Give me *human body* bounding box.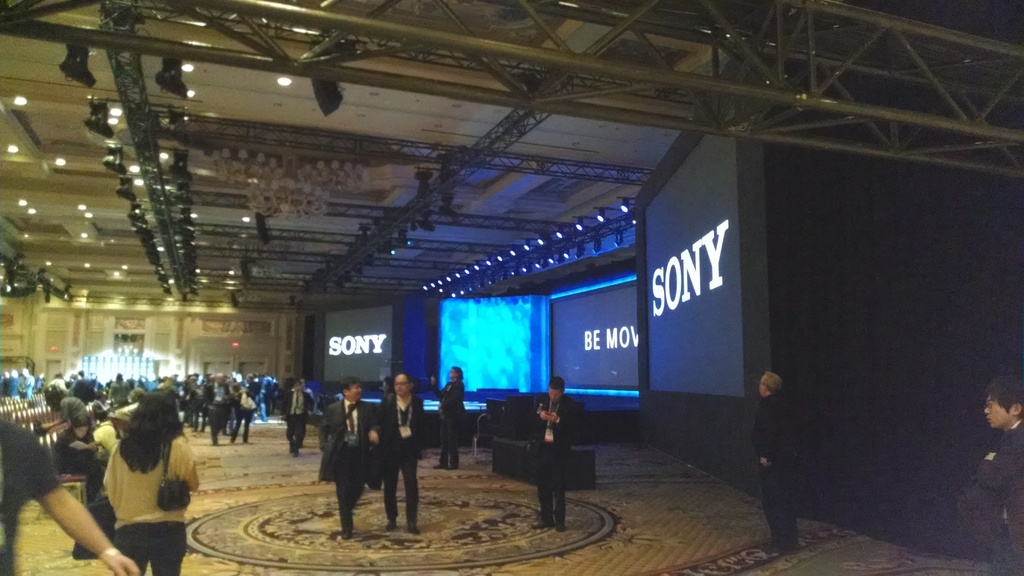
BBox(518, 369, 591, 529).
